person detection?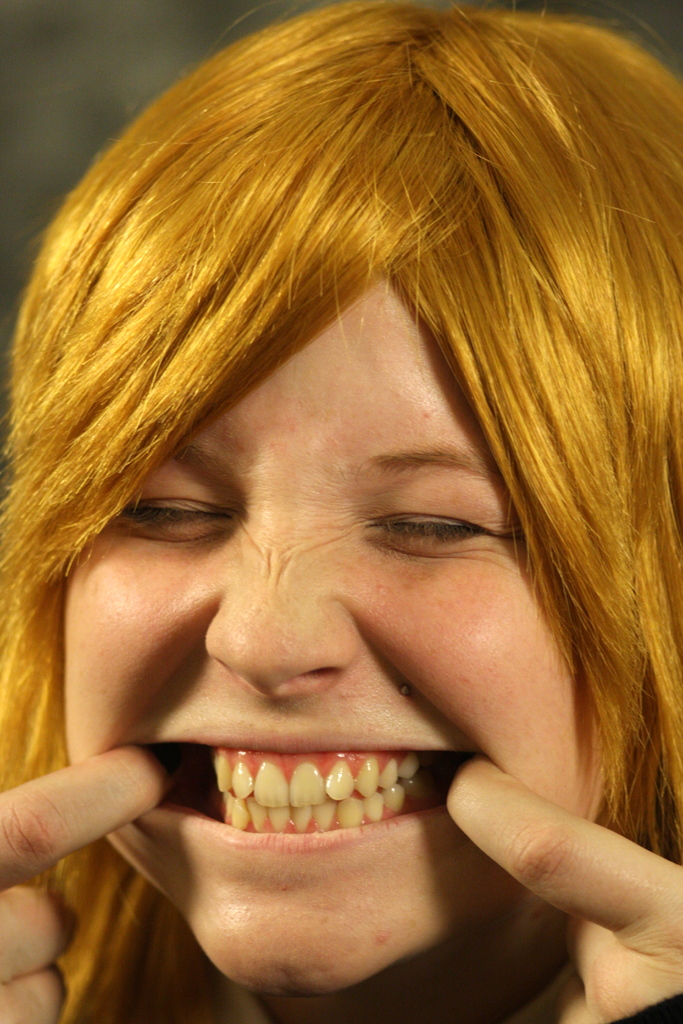
0, 0, 682, 1023
